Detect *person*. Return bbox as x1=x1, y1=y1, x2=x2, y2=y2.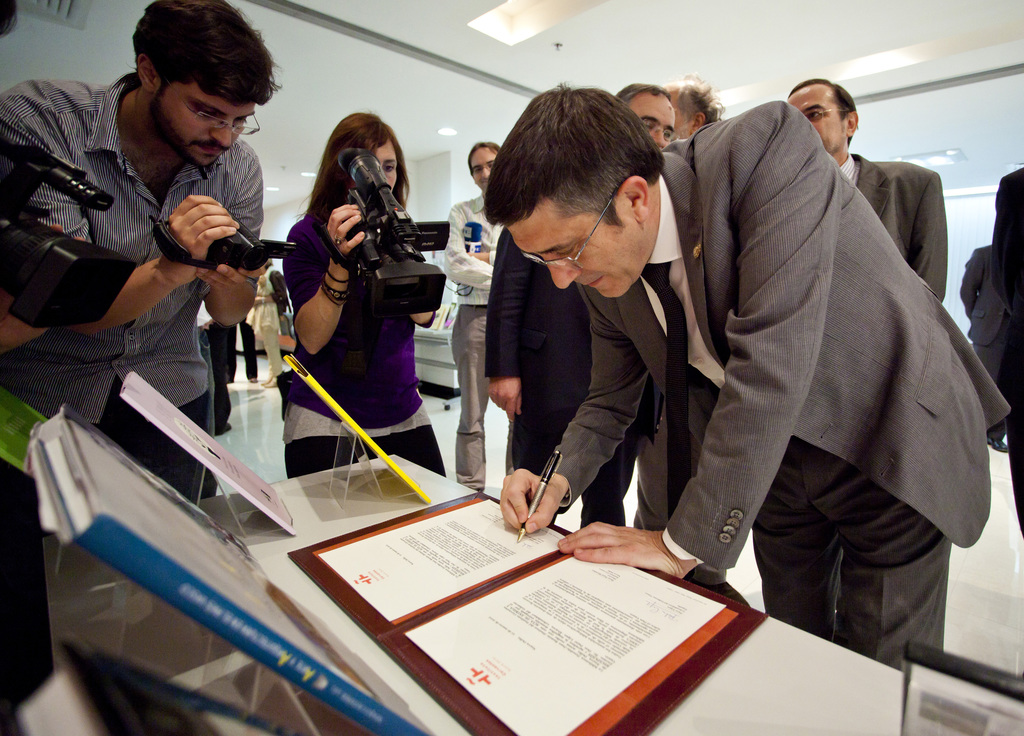
x1=285, y1=112, x2=460, y2=488.
